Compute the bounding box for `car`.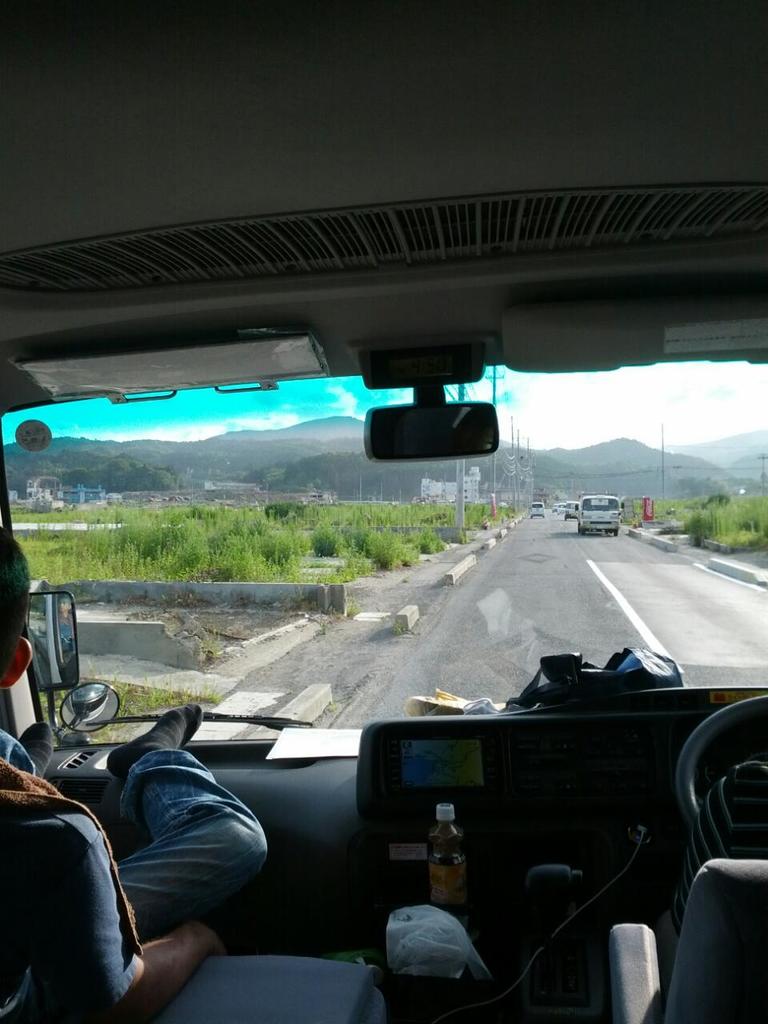
box(0, 0, 767, 1023).
